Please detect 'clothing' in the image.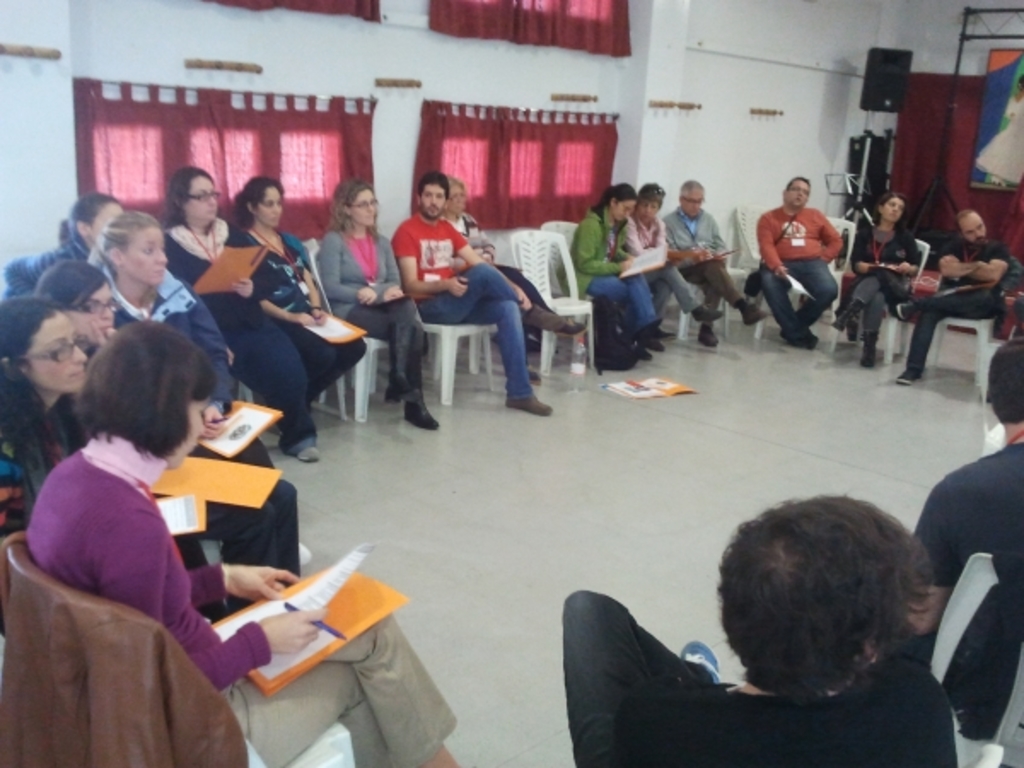
l=3, t=435, r=471, b=766.
